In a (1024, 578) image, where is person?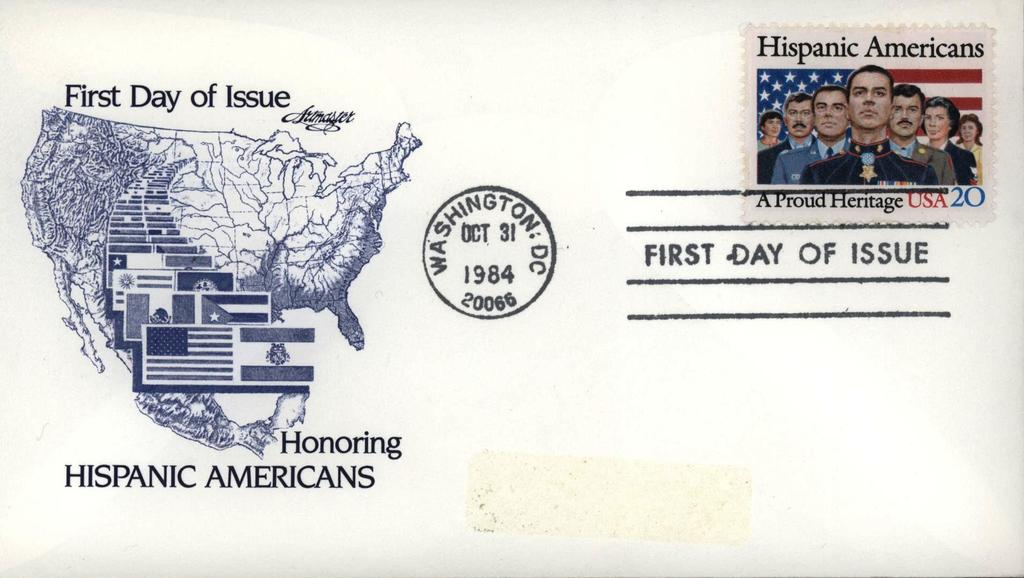
[887,94,962,184].
